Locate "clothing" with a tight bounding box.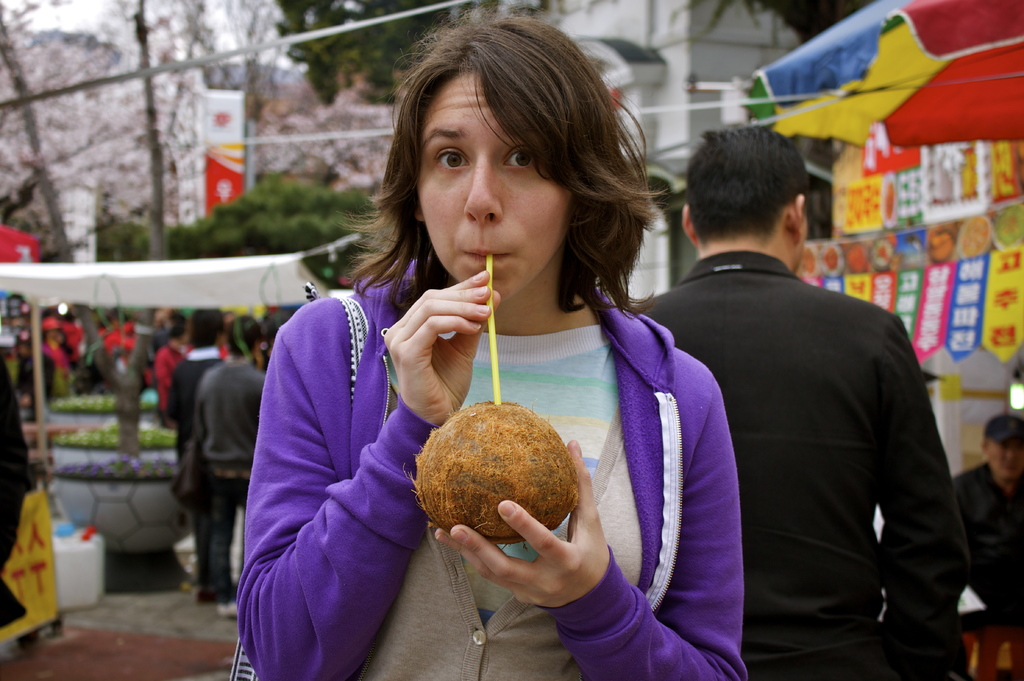
<bbox>186, 348, 271, 468</bbox>.
